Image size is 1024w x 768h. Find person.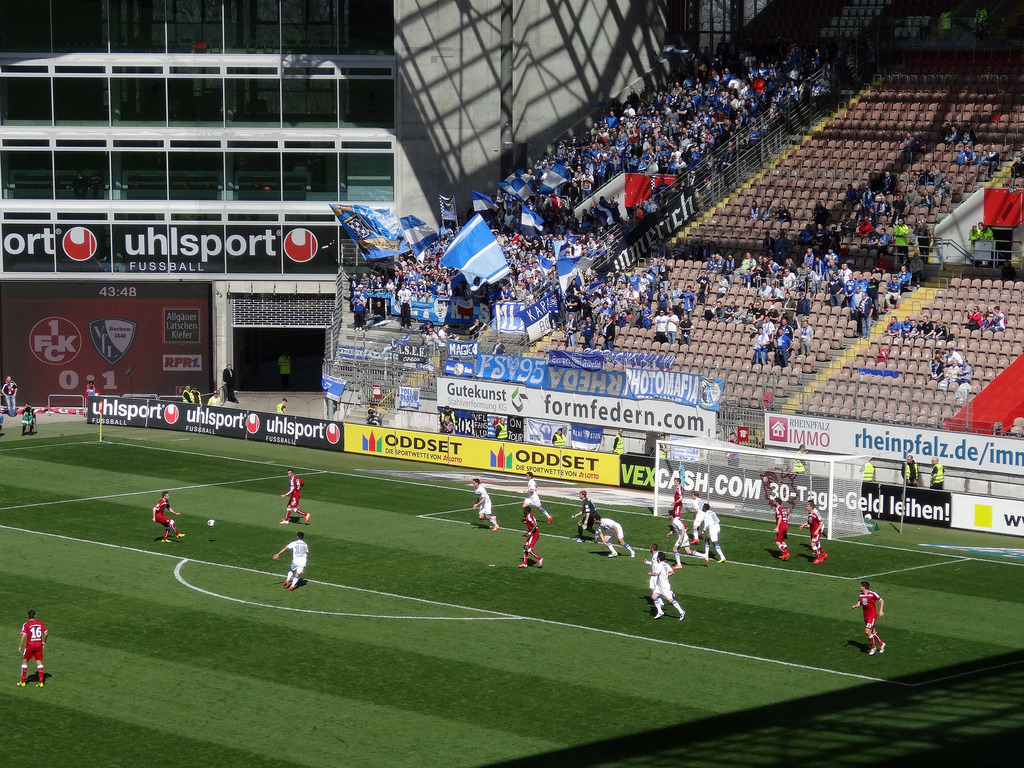
pyautogui.locateOnScreen(902, 456, 921, 492).
